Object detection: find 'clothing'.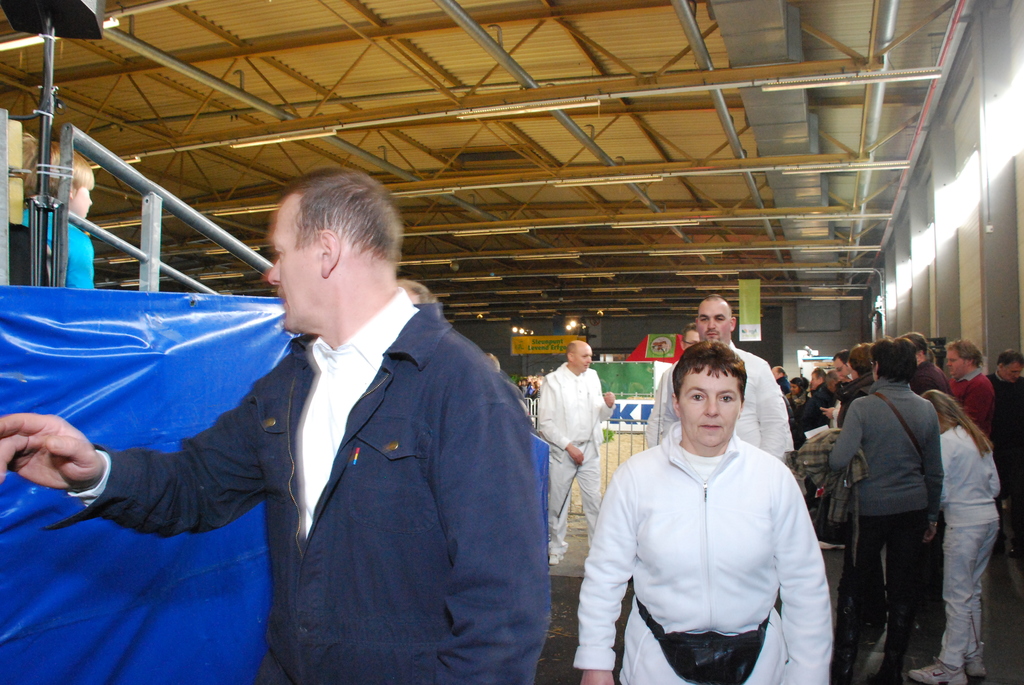
(535, 360, 614, 561).
